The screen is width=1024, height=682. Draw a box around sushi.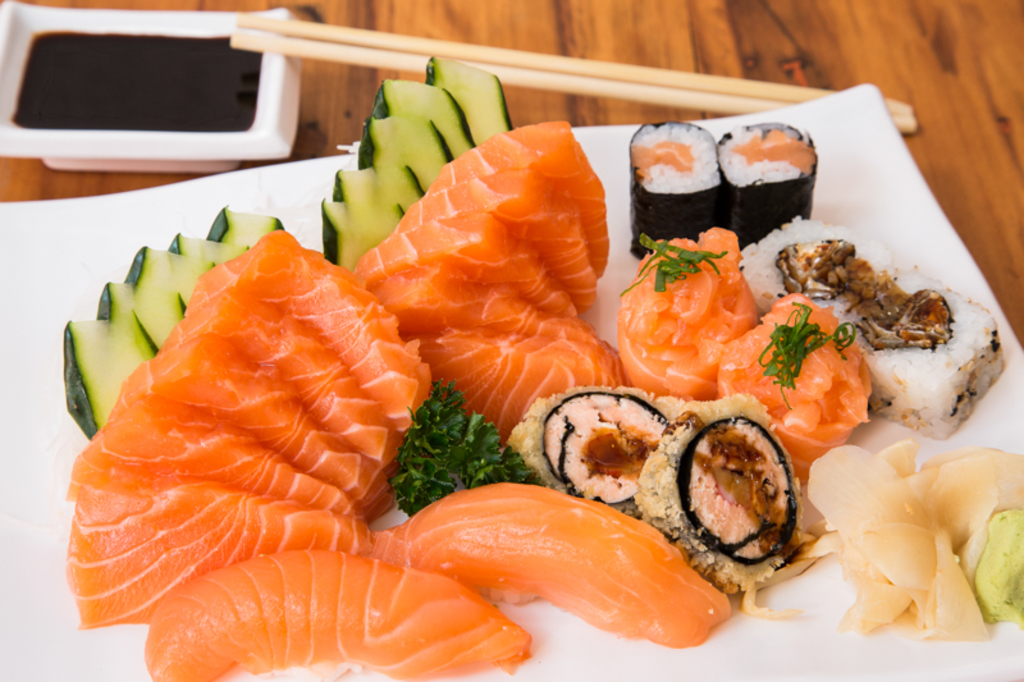
<box>740,216,1010,438</box>.
